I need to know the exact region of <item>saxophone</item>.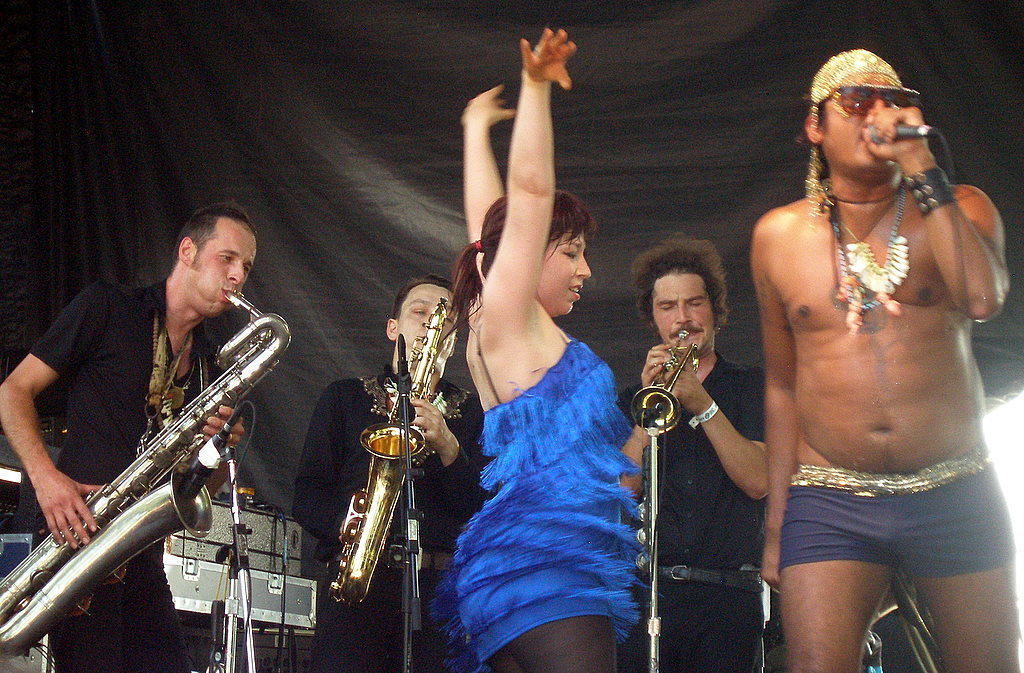
Region: {"left": 0, "top": 289, "right": 287, "bottom": 666}.
